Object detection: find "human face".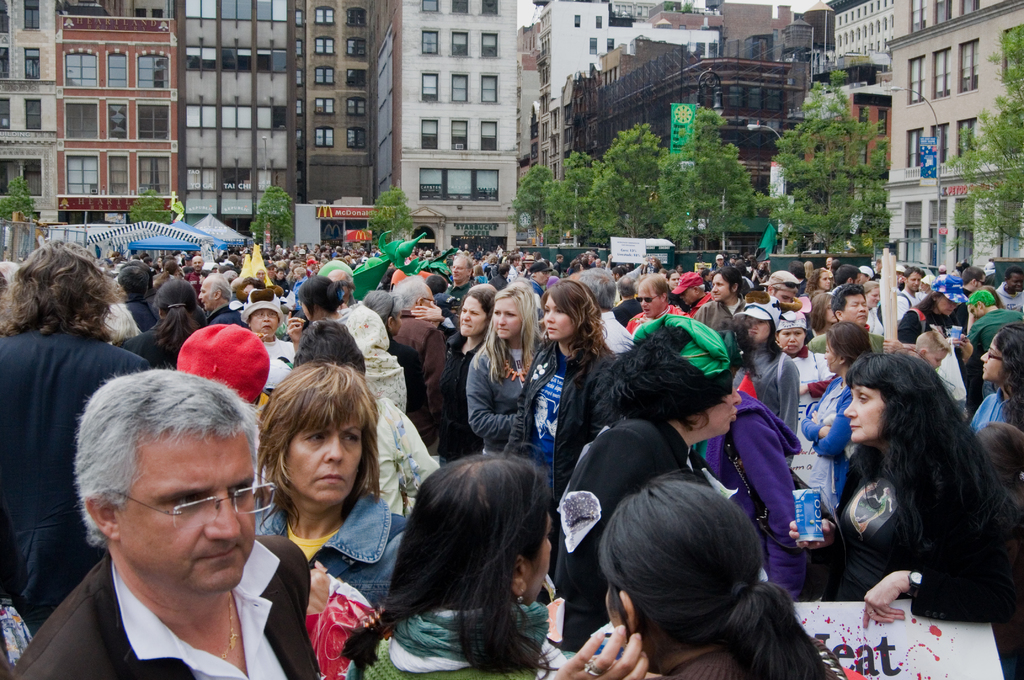
{"x1": 635, "y1": 292, "x2": 661, "y2": 317}.
